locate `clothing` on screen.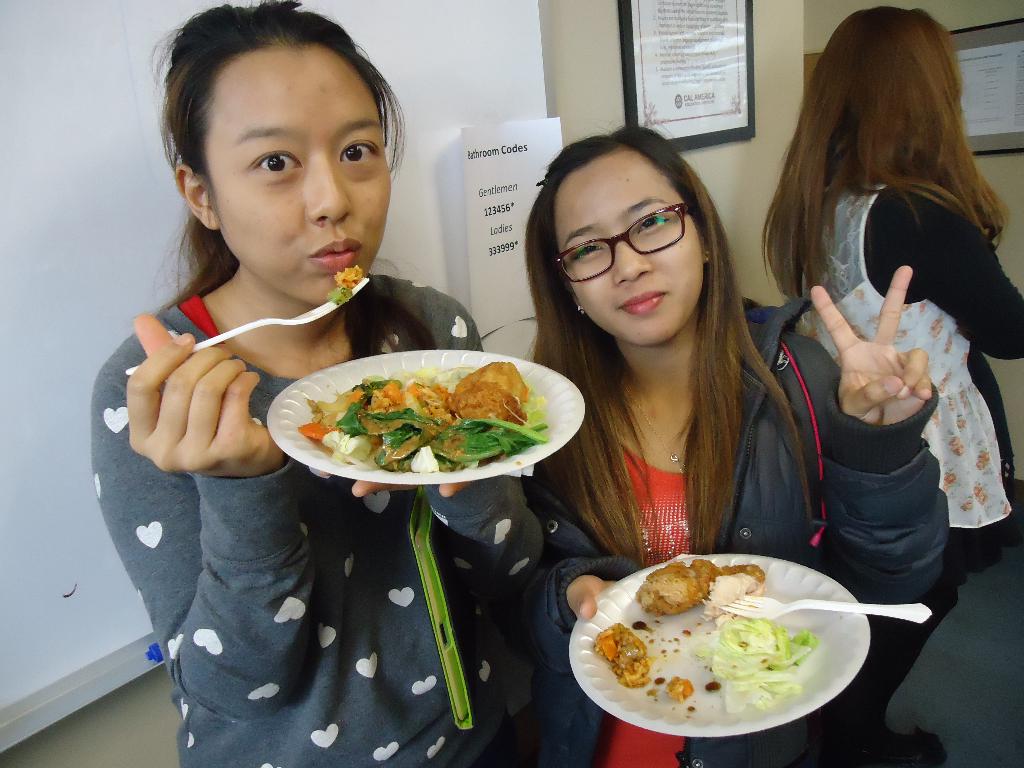
On screen at {"left": 92, "top": 270, "right": 545, "bottom": 767}.
